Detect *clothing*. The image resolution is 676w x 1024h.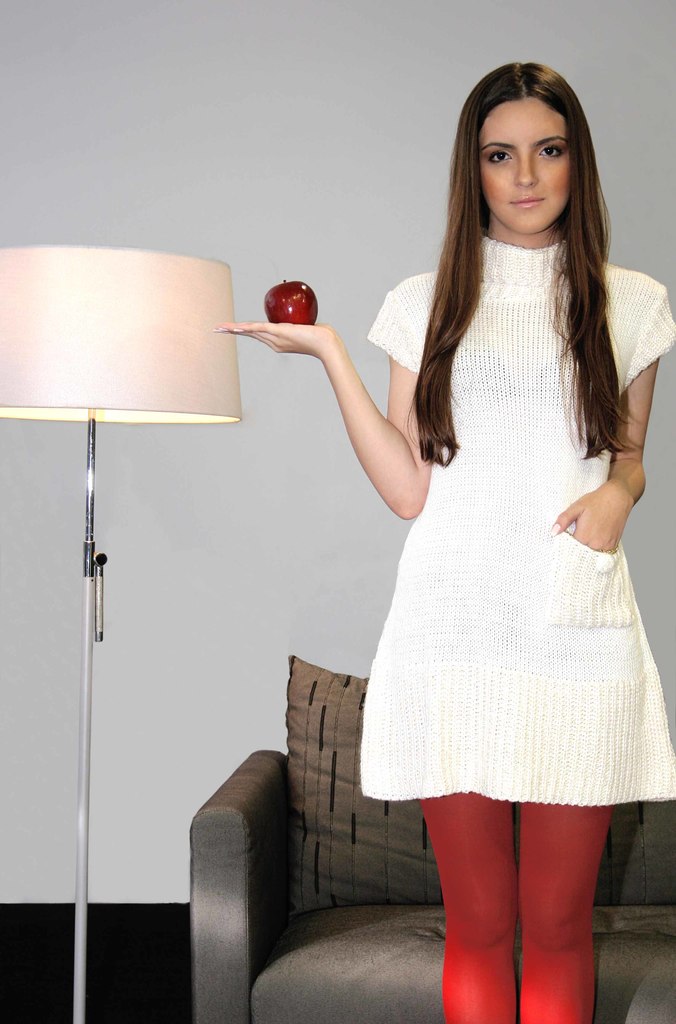
268 202 640 848.
